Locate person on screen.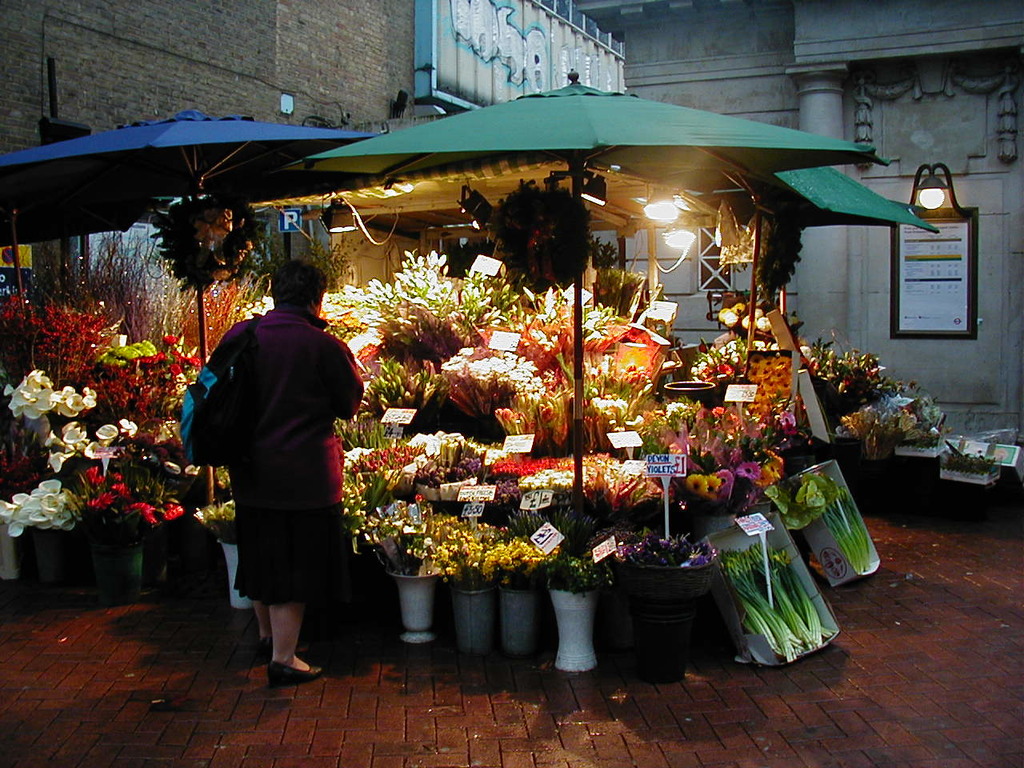
On screen at select_region(171, 234, 350, 703).
